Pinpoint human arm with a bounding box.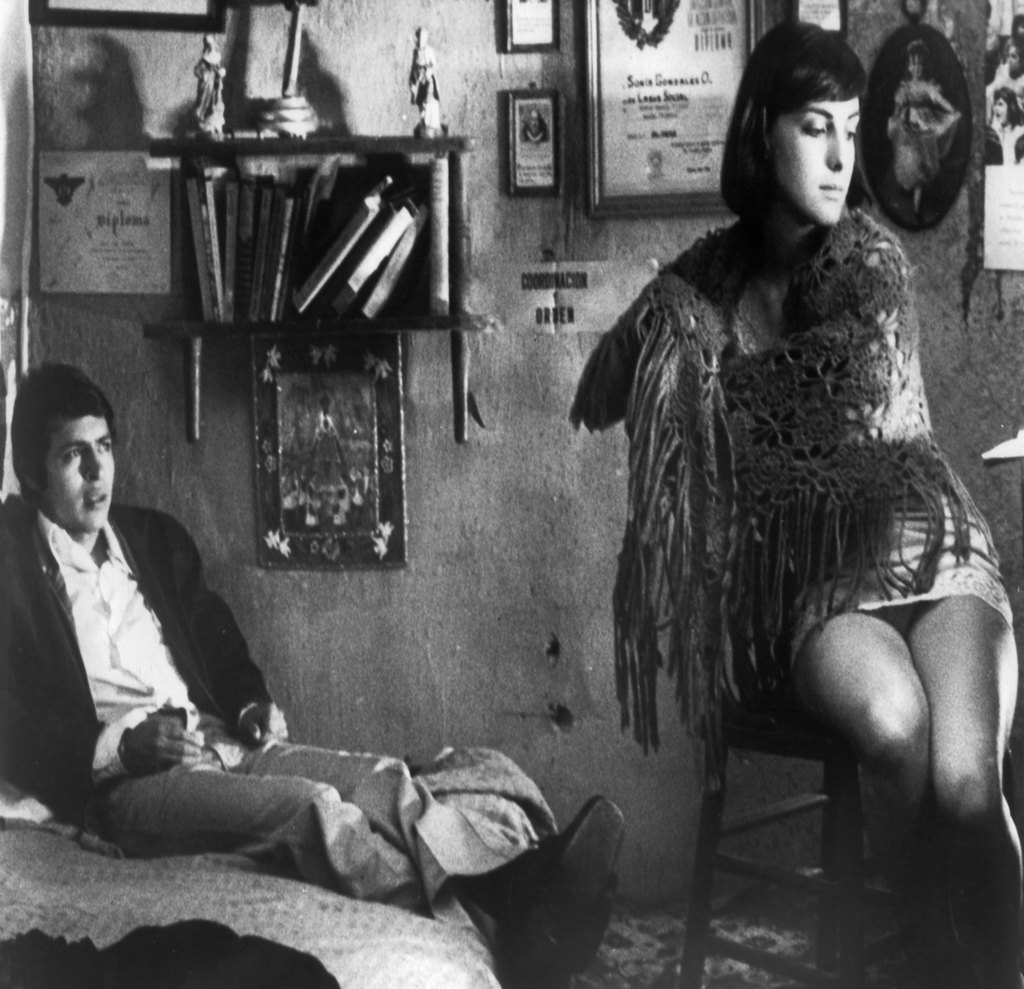
detection(893, 86, 904, 118).
